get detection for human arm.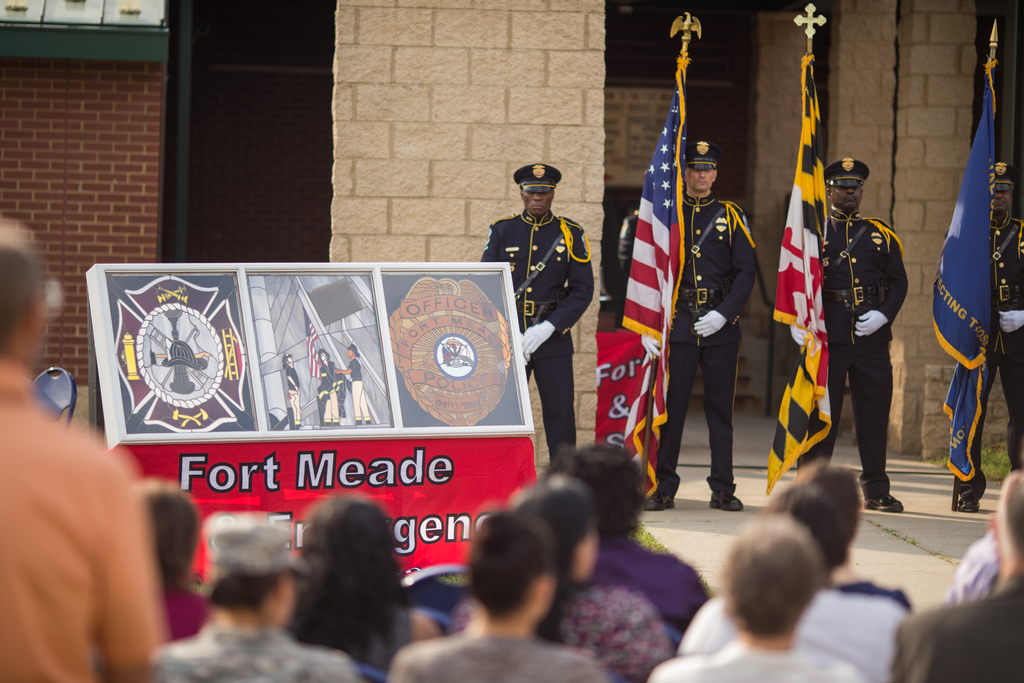
Detection: region(849, 226, 882, 341).
